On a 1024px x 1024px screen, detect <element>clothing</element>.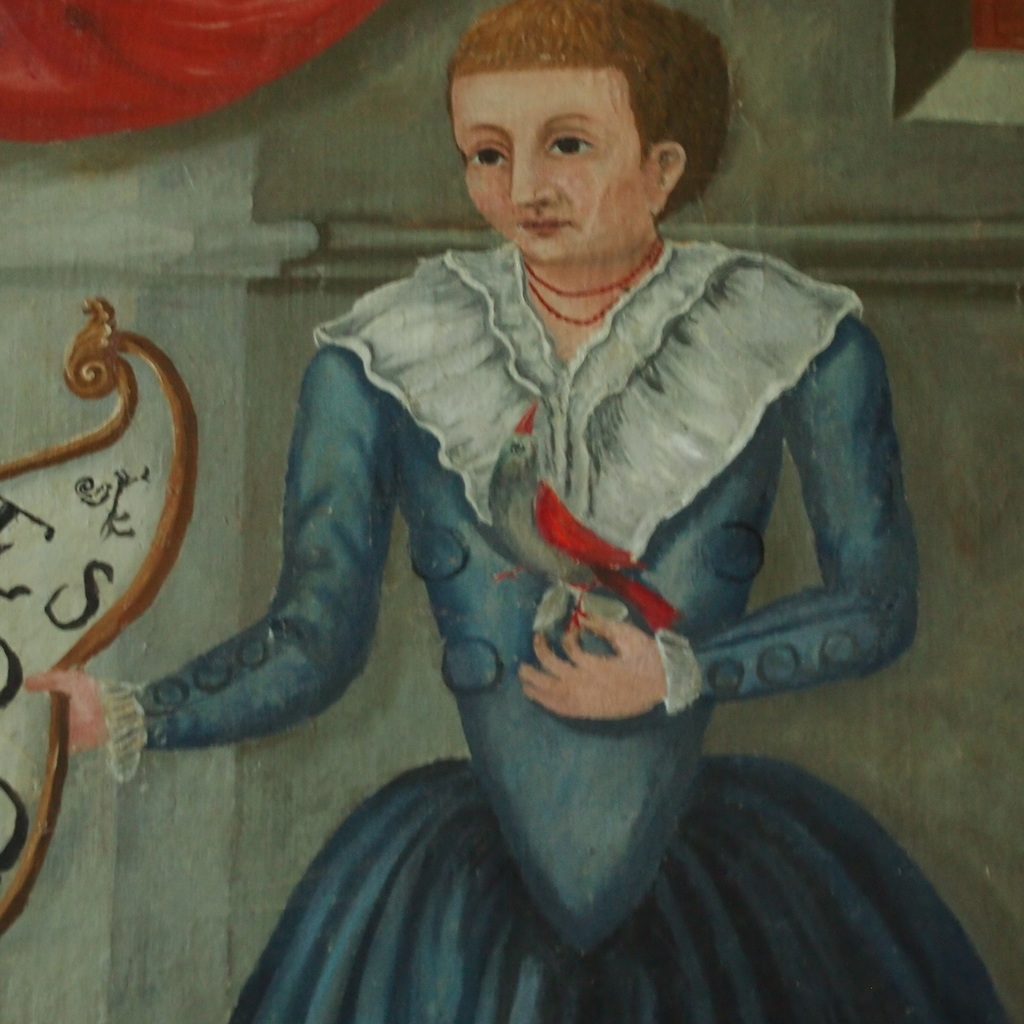
select_region(104, 244, 1016, 1023).
